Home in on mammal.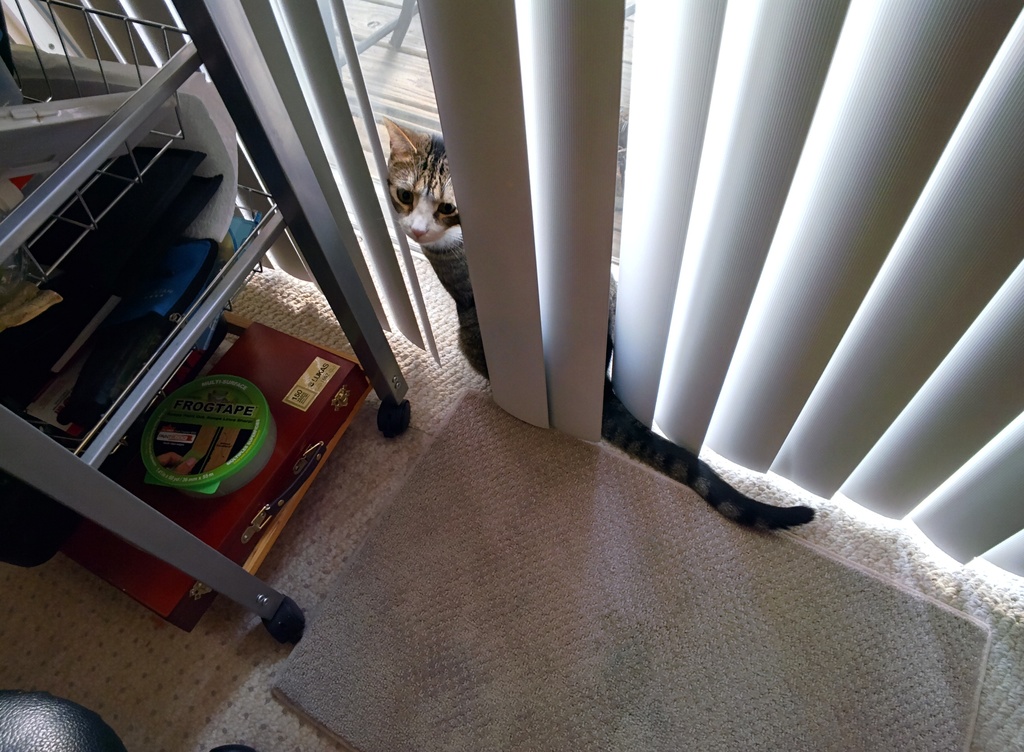
Homed in at region(373, 119, 466, 347).
